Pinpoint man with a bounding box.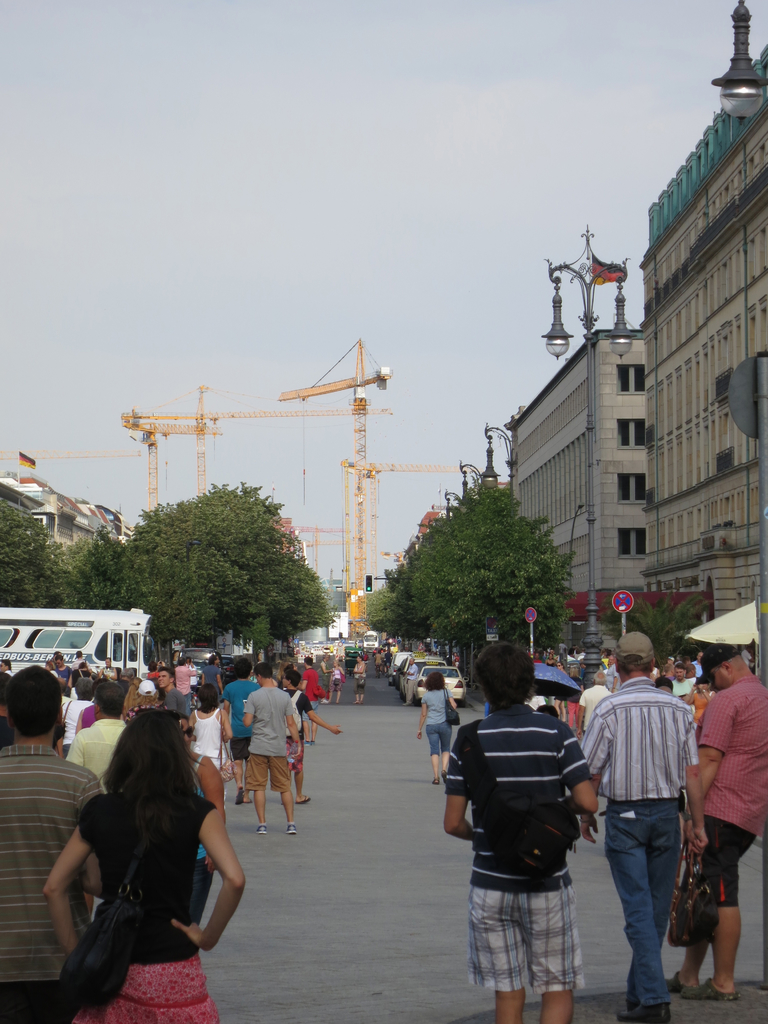
167/655/196/701.
